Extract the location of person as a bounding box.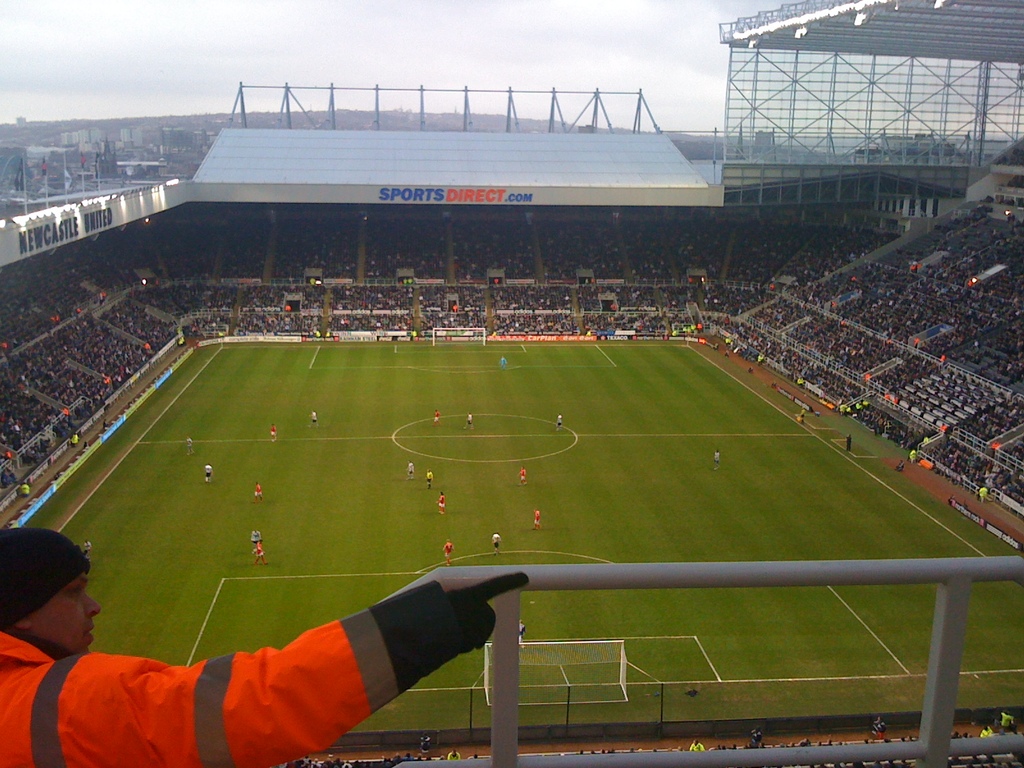
region(38, 537, 436, 757).
